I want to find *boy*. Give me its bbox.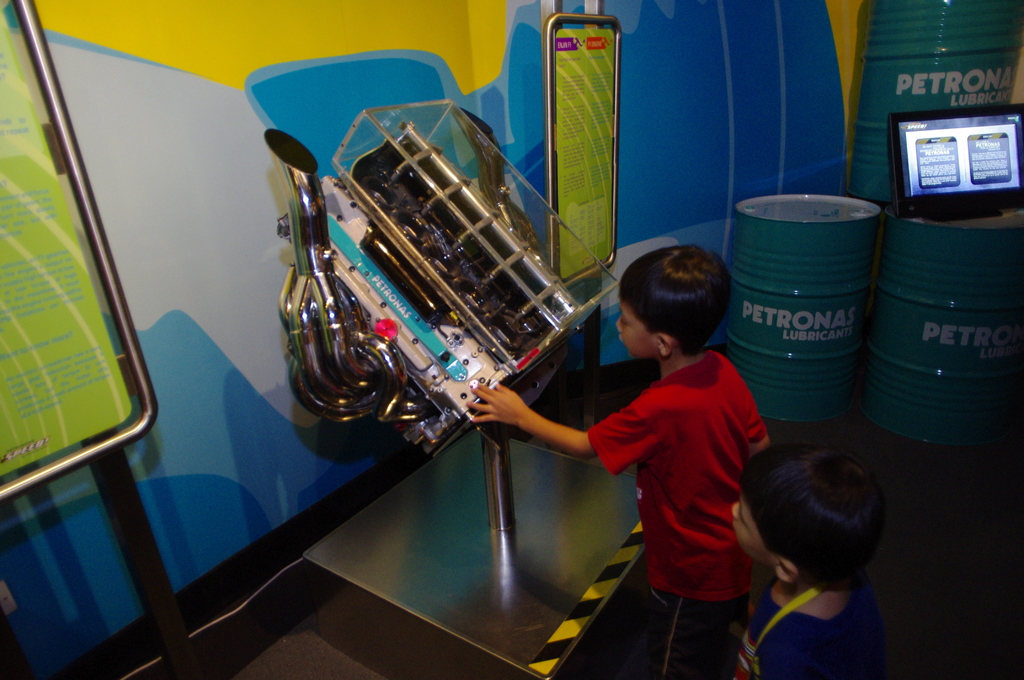
[707,432,913,679].
